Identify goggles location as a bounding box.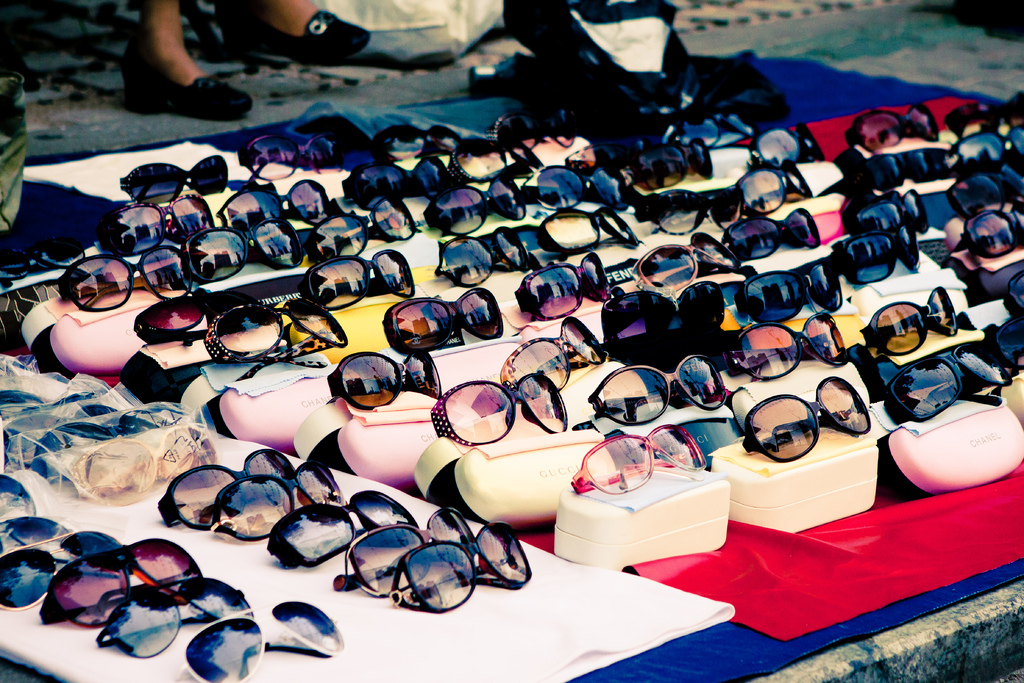
<region>859, 283, 957, 354</region>.
